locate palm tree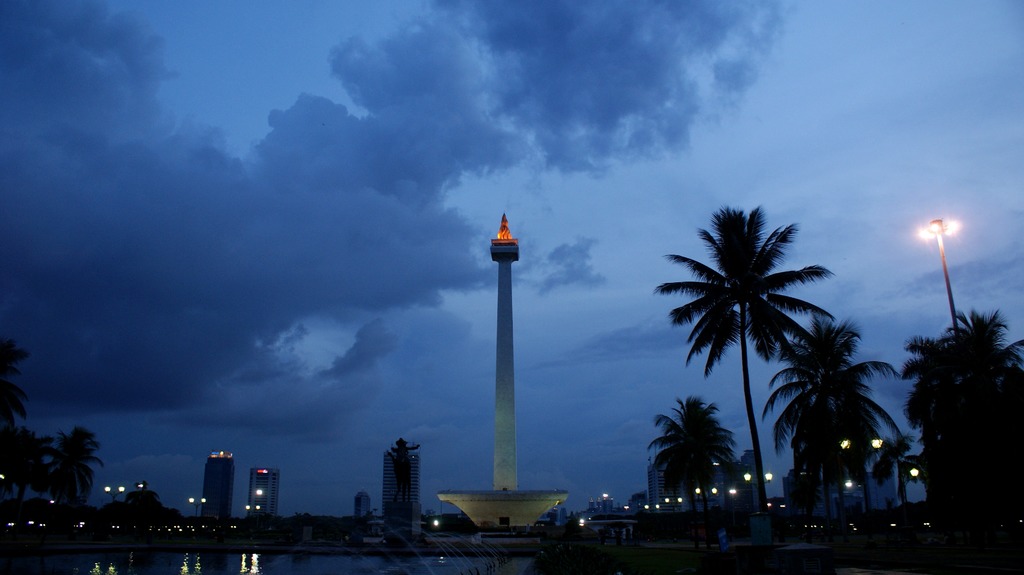
crop(916, 379, 1023, 525)
